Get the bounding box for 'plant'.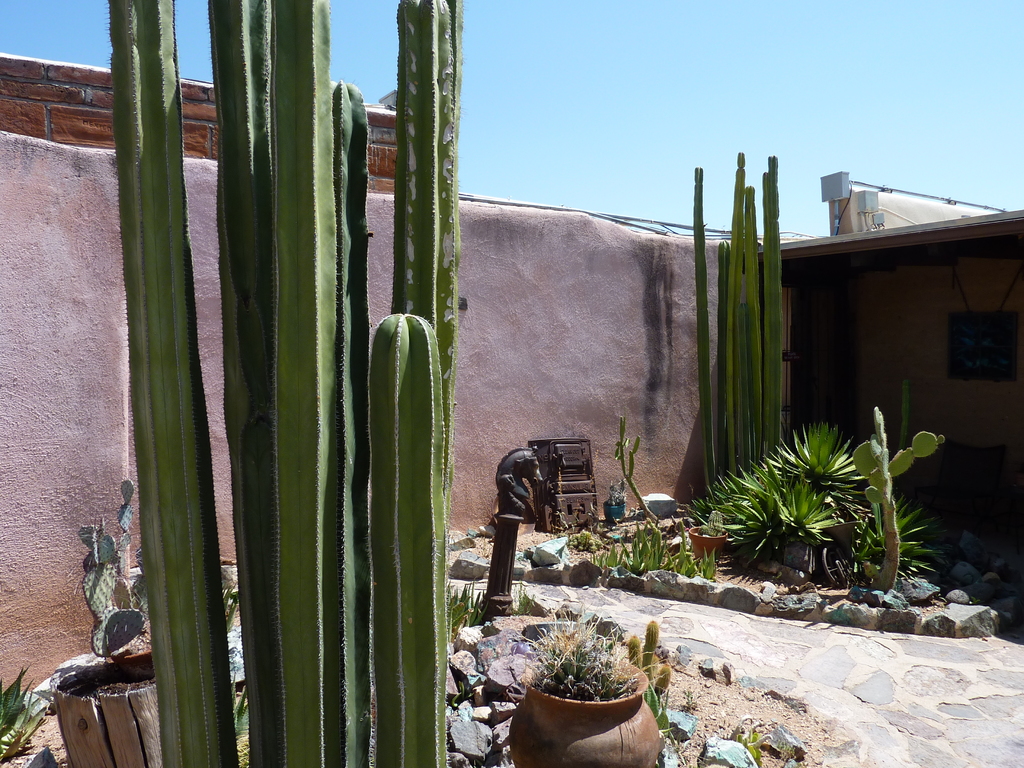
box(0, 661, 54, 767).
